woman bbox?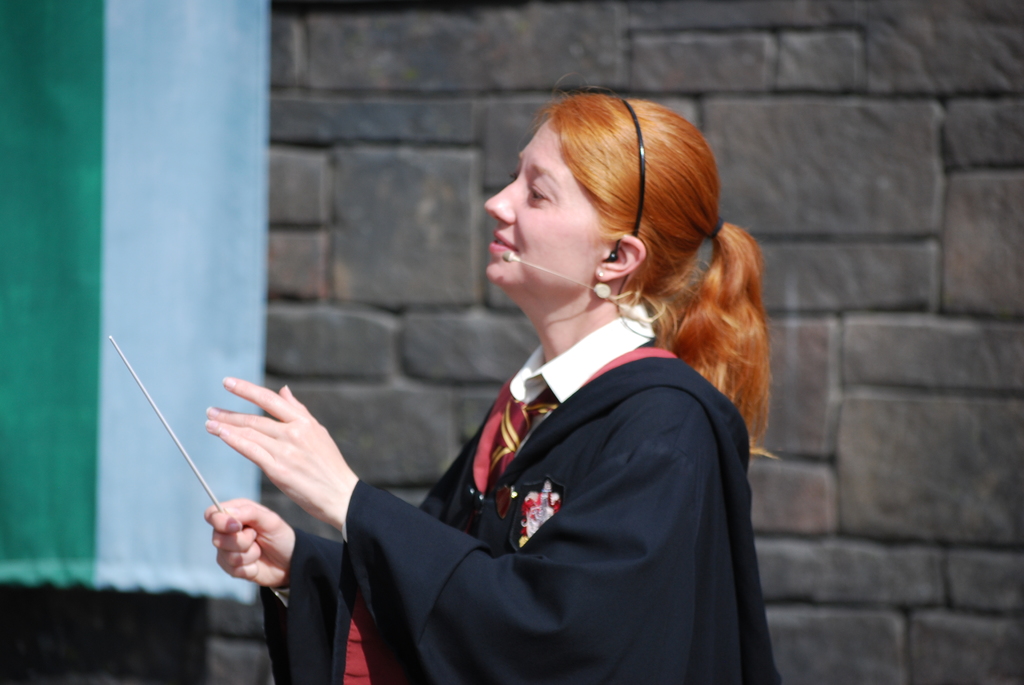
204, 93, 778, 684
